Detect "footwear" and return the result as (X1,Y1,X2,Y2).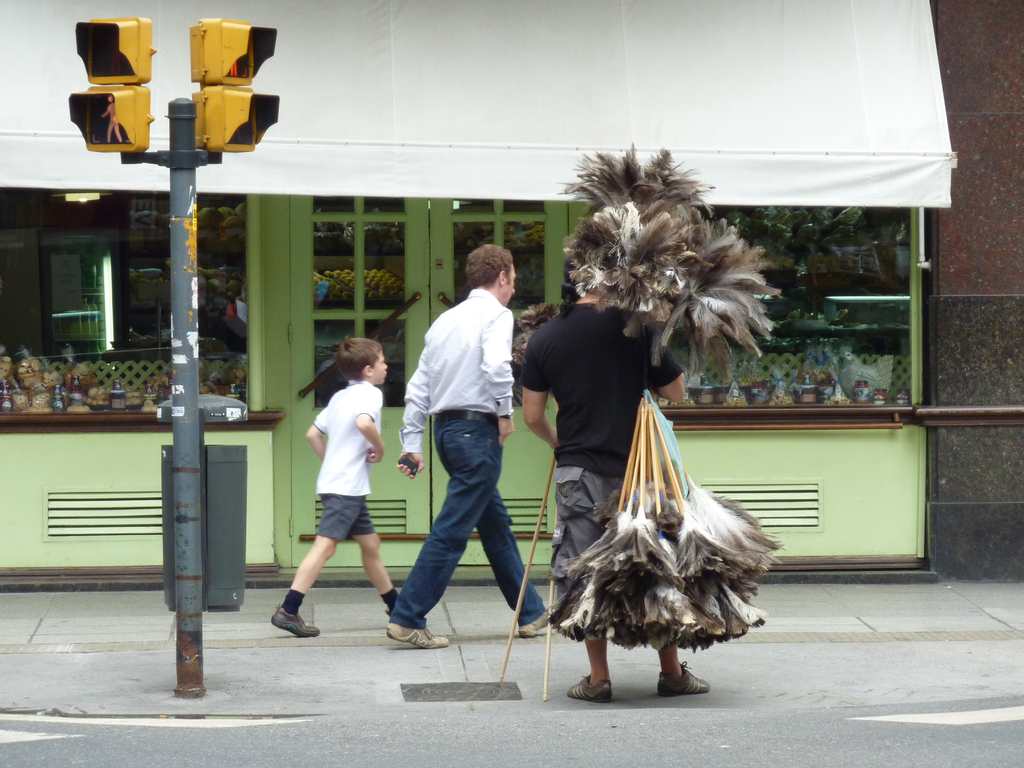
(271,604,320,637).
